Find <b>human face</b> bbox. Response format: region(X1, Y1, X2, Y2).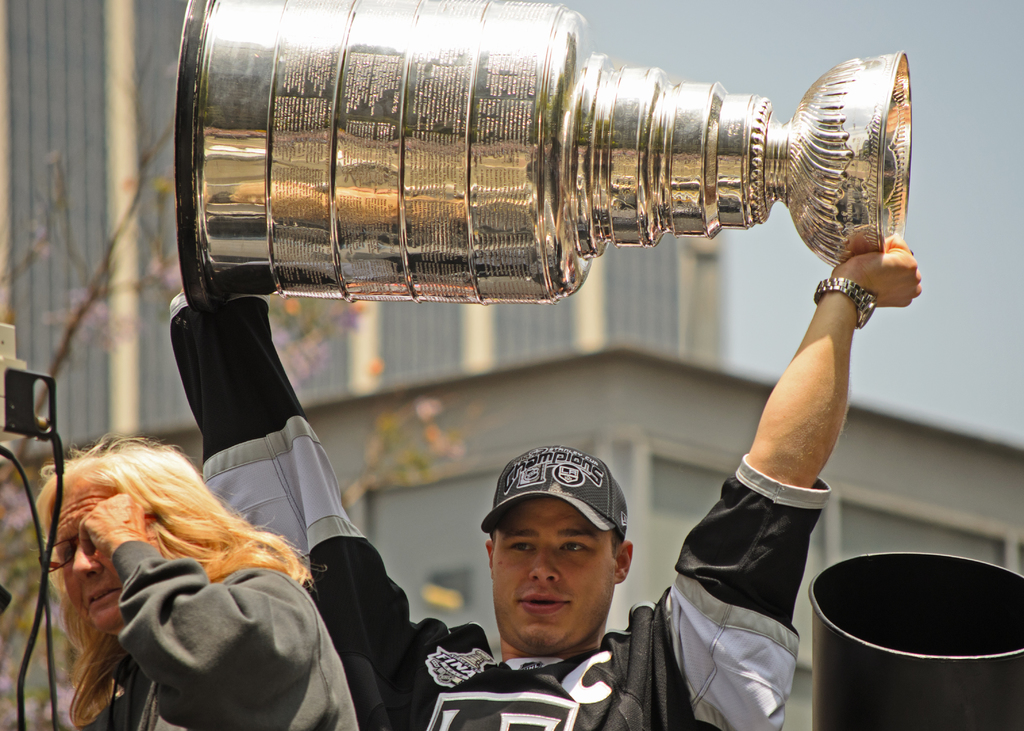
region(491, 498, 612, 650).
